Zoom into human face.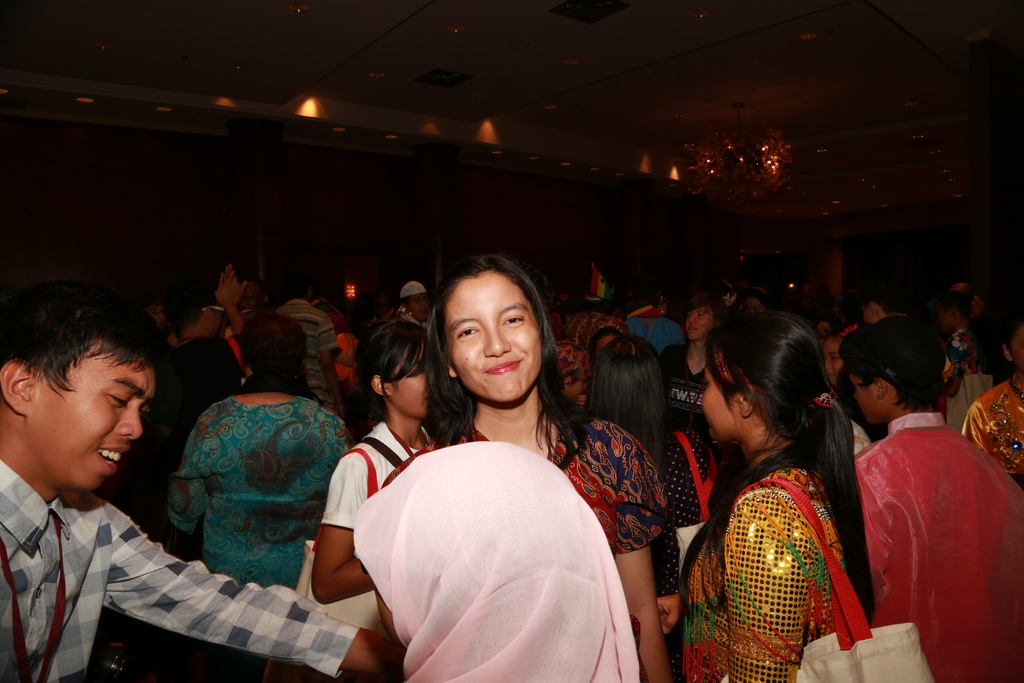
Zoom target: 702/349/744/443.
